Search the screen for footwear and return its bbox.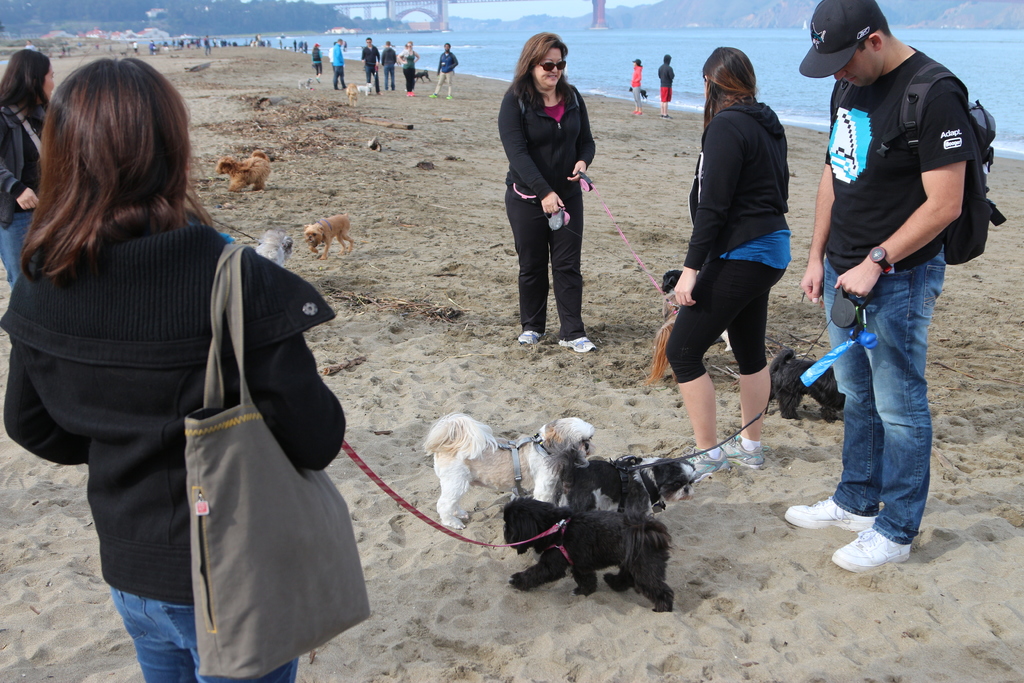
Found: crop(631, 110, 636, 113).
